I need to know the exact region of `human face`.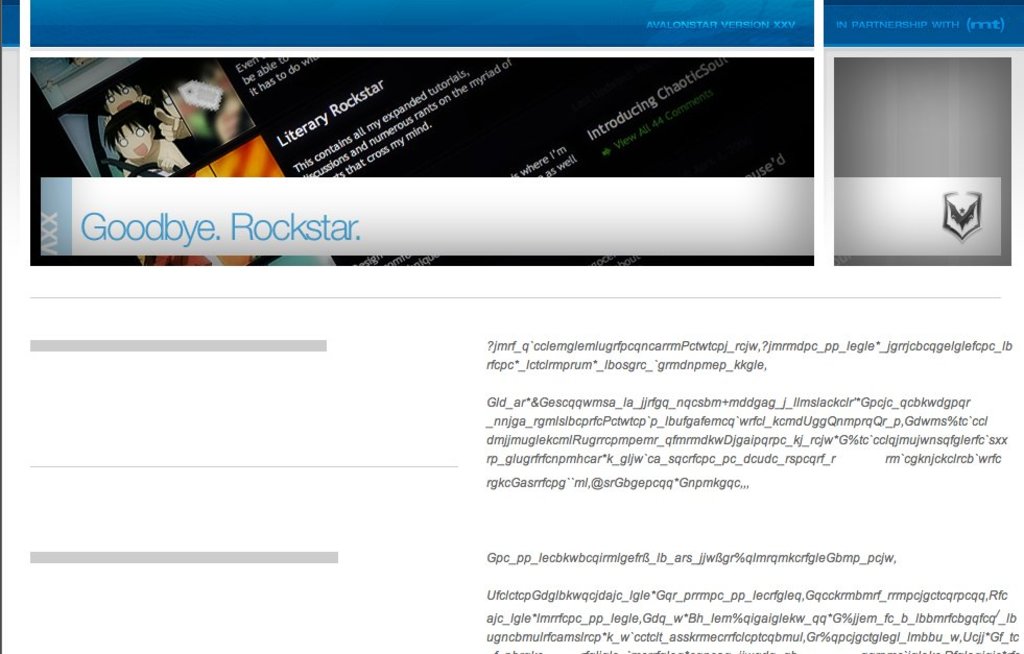
Region: (x1=115, y1=88, x2=153, y2=107).
